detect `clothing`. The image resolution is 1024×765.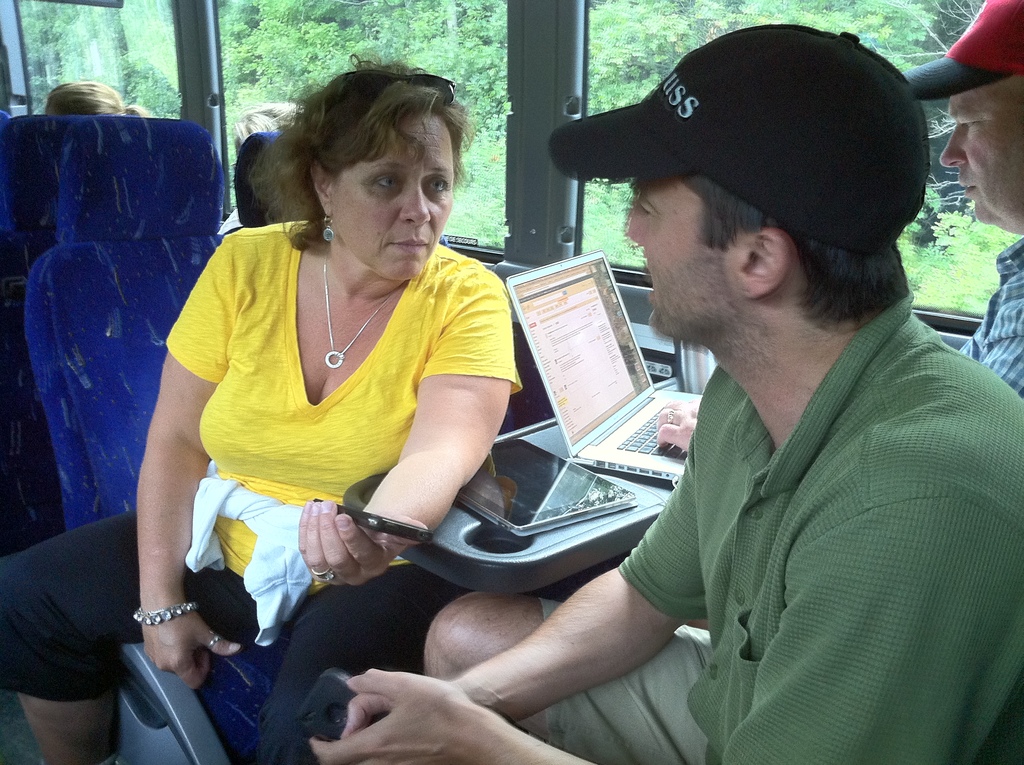
Rect(609, 248, 1003, 758).
